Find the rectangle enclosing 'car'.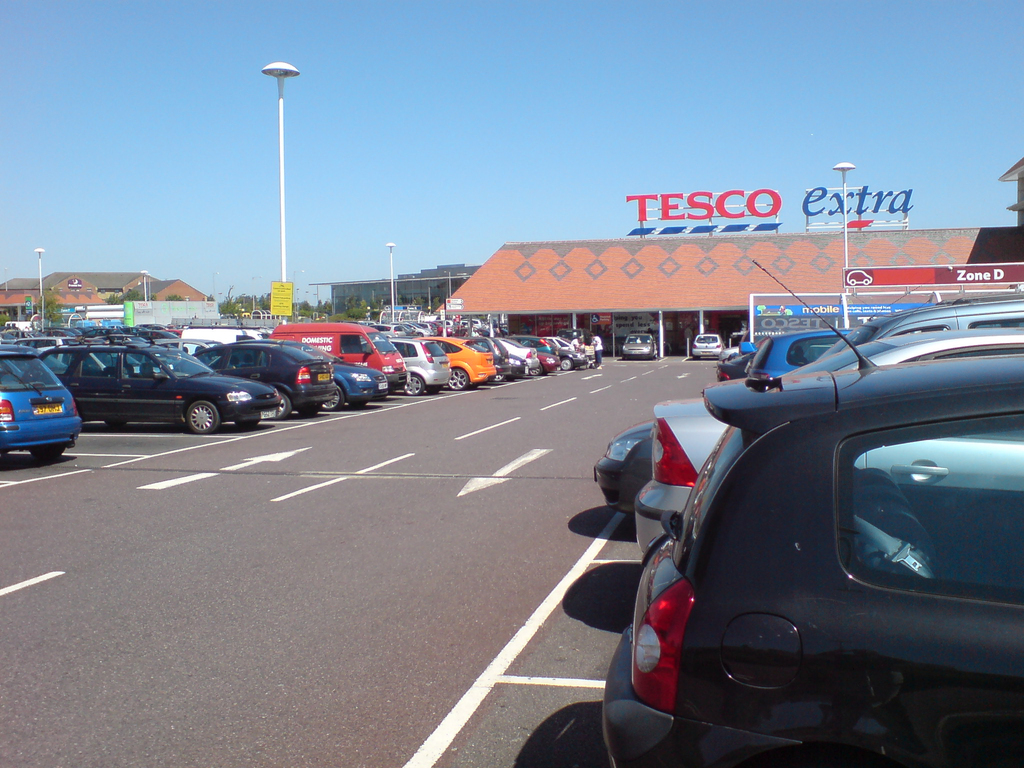
690 333 728 360.
